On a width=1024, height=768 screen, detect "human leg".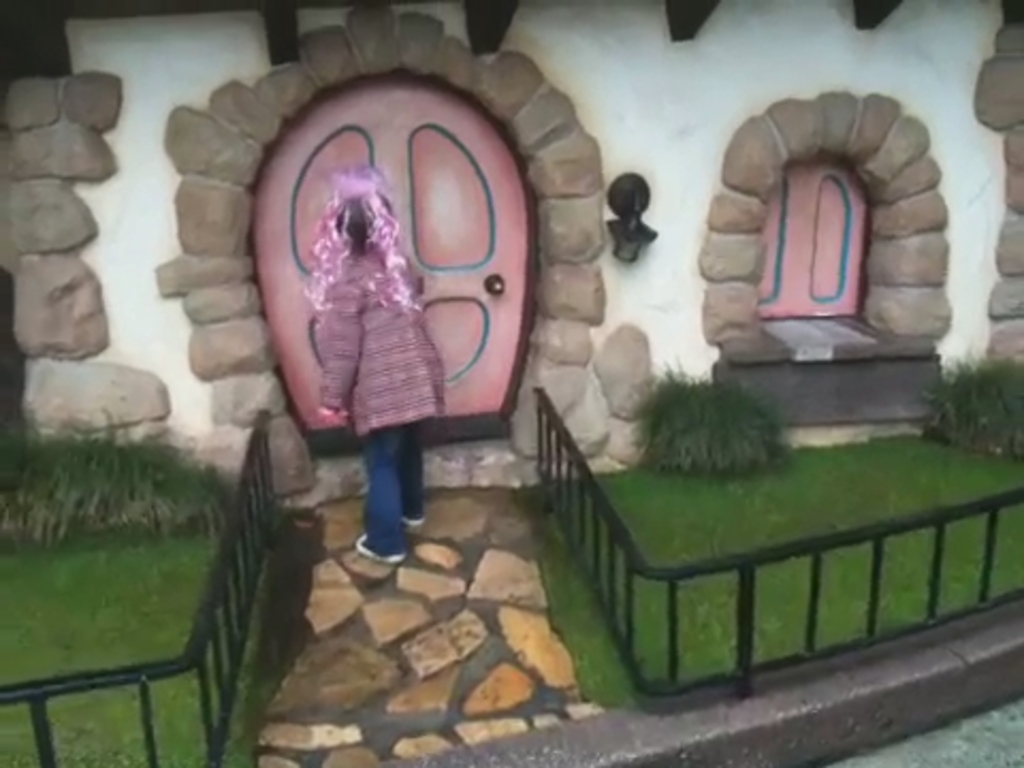
395:412:425:527.
